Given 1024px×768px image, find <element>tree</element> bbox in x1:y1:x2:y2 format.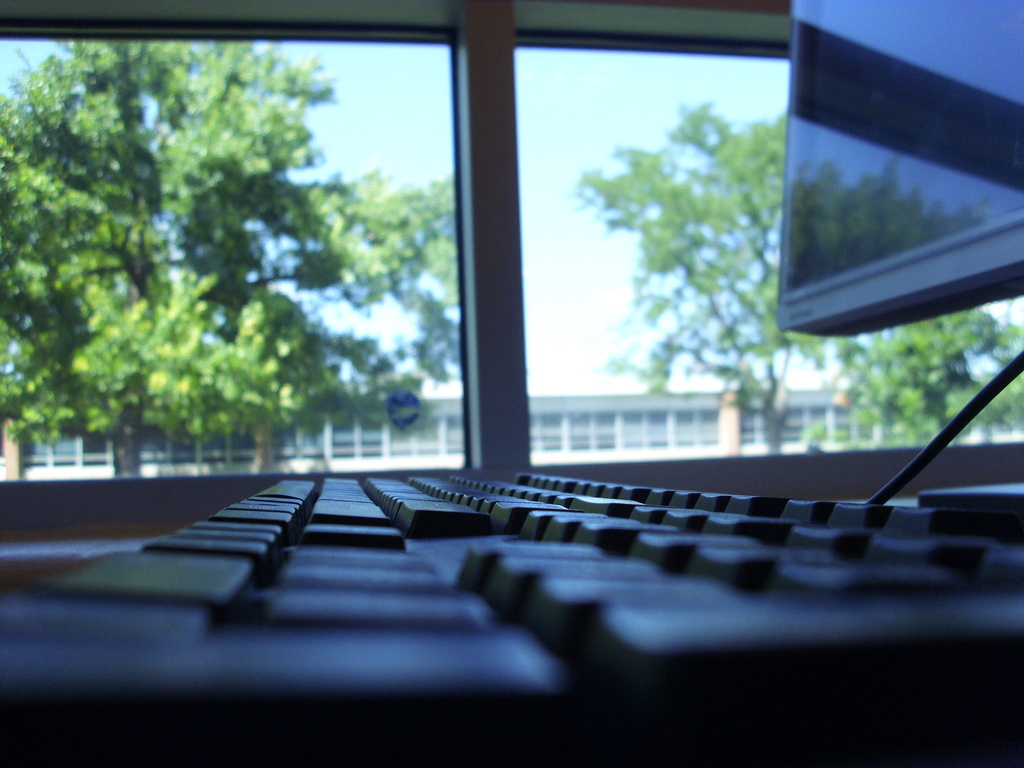
3:33:464:492.
